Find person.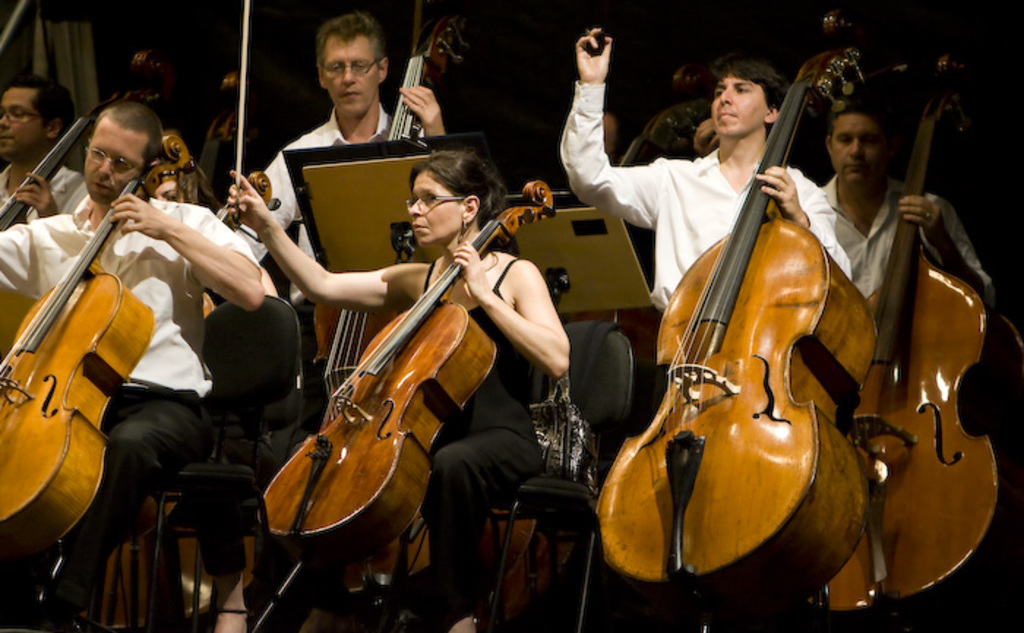
left=0, top=70, right=86, bottom=231.
